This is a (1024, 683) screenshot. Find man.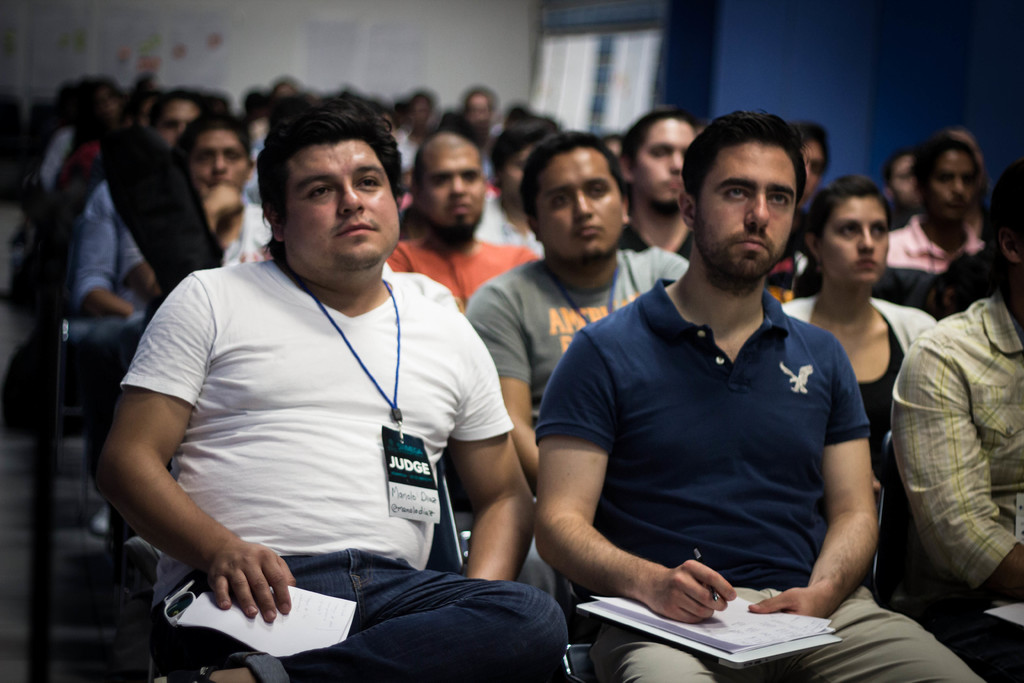
Bounding box: rect(770, 115, 829, 302).
